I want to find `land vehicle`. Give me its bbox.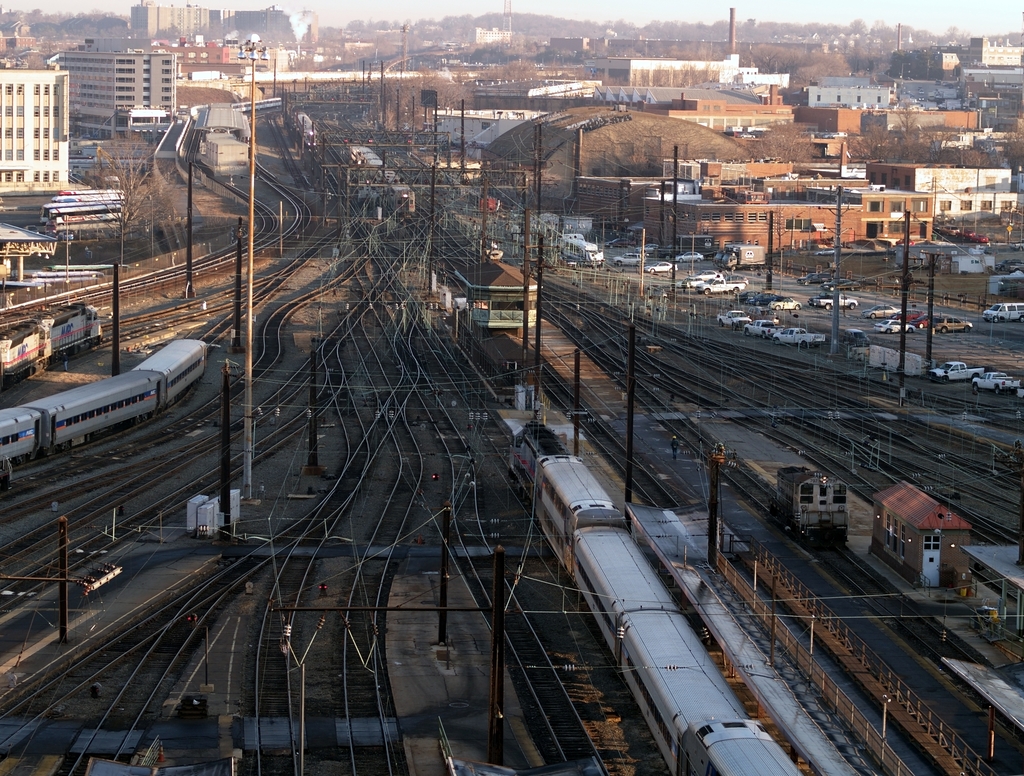
{"x1": 801, "y1": 272, "x2": 827, "y2": 285}.
